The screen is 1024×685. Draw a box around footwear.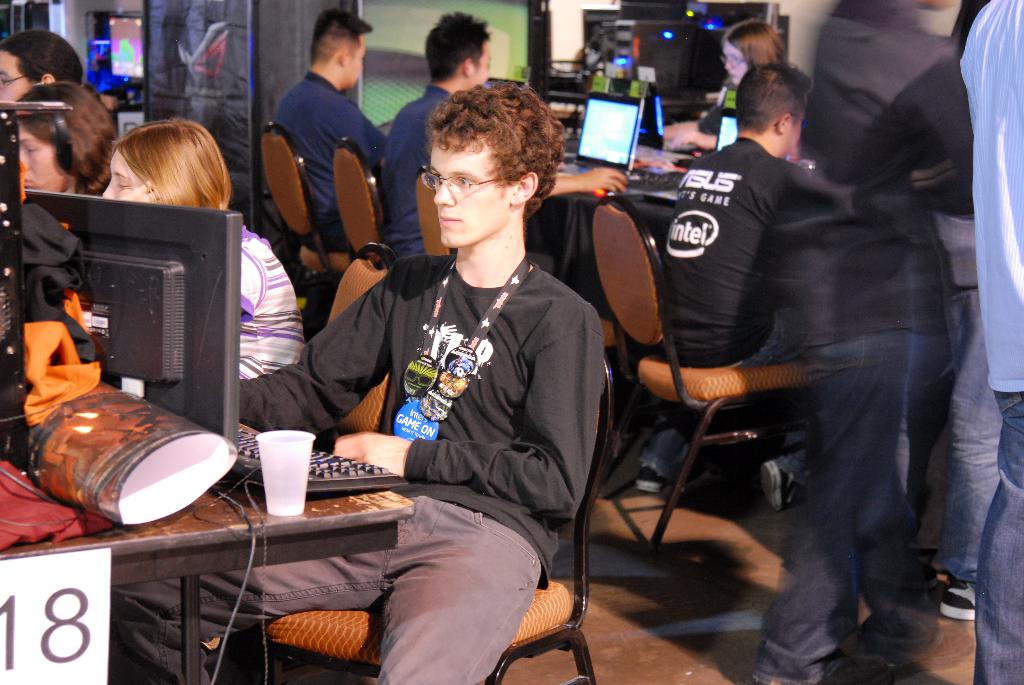
Rect(932, 574, 976, 622).
